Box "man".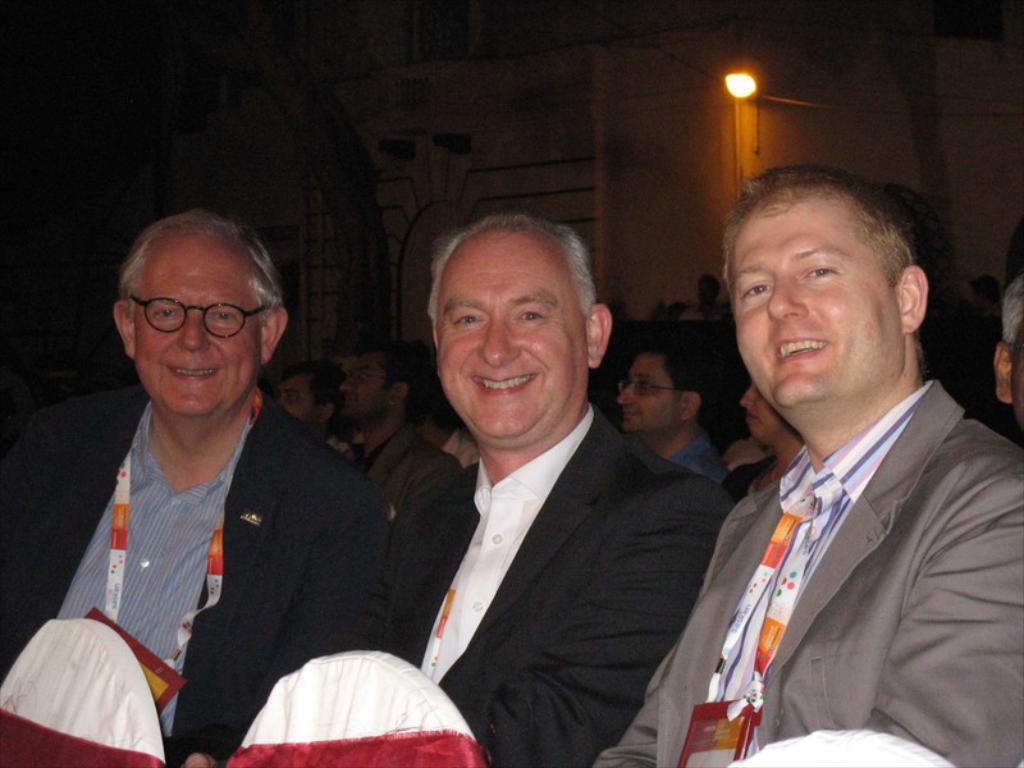
detection(586, 148, 1023, 765).
